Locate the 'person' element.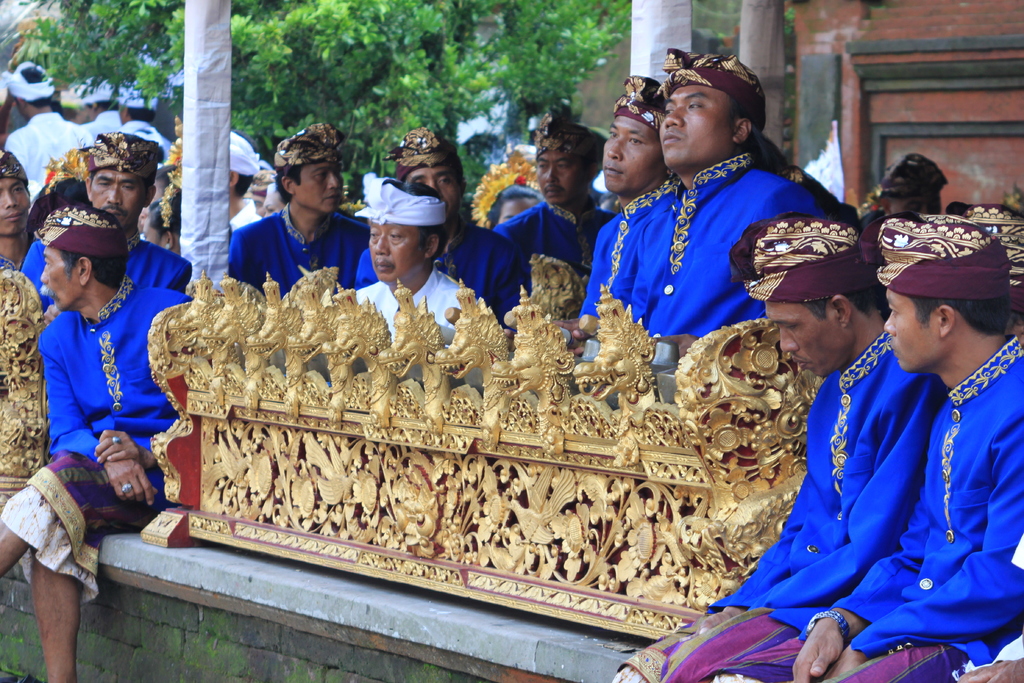
Element bbox: (967,199,1023,338).
